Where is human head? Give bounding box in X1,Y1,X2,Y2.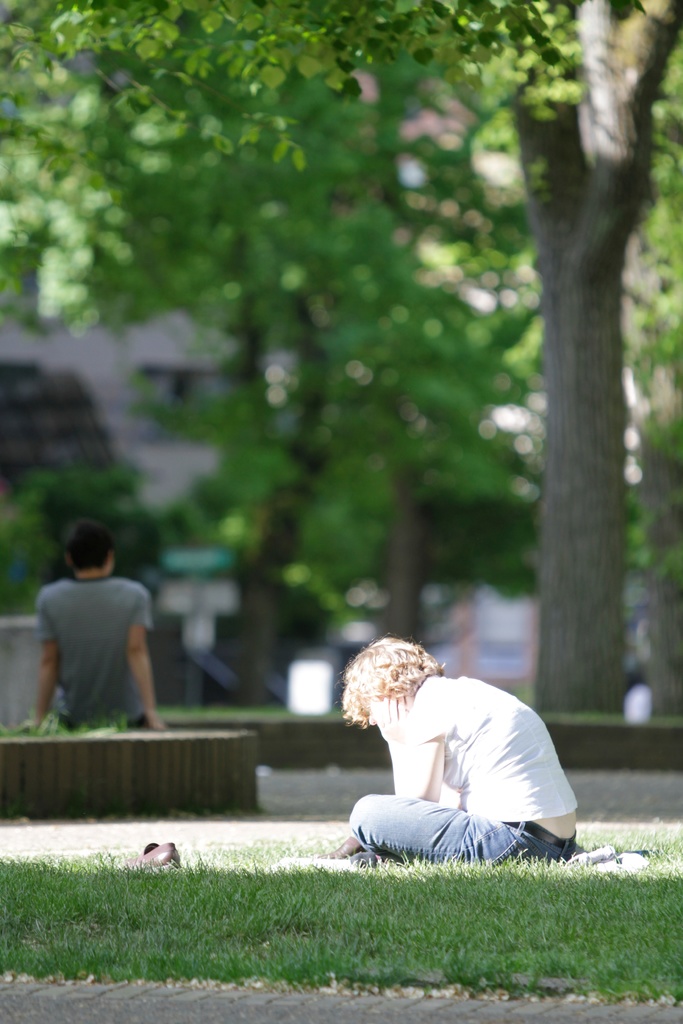
58,517,114,570.
